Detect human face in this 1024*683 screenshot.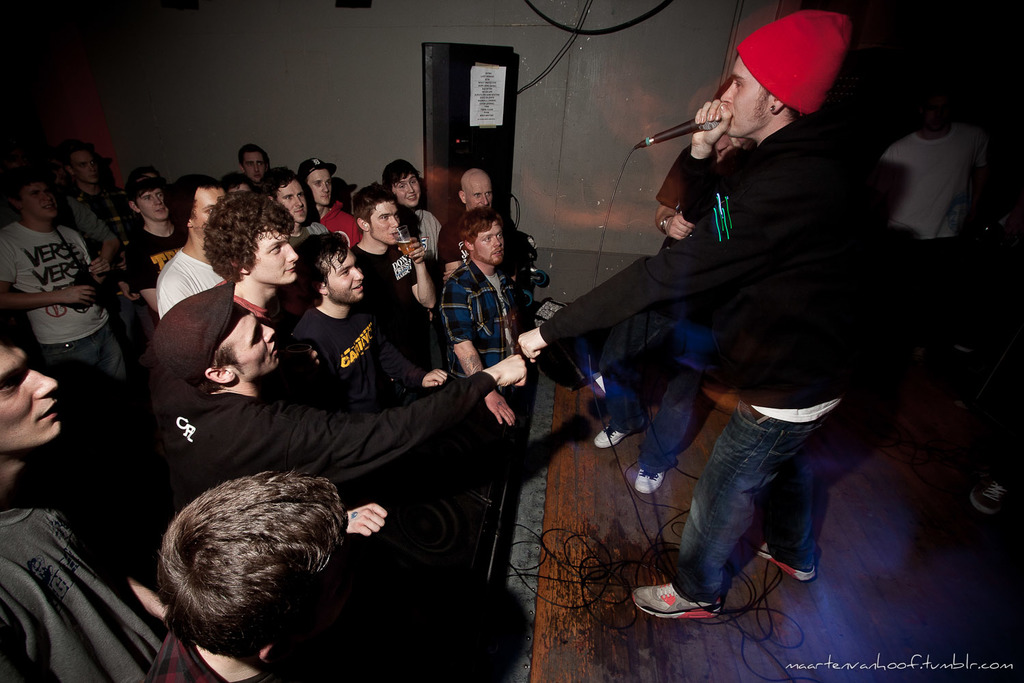
Detection: <region>393, 175, 416, 206</region>.
